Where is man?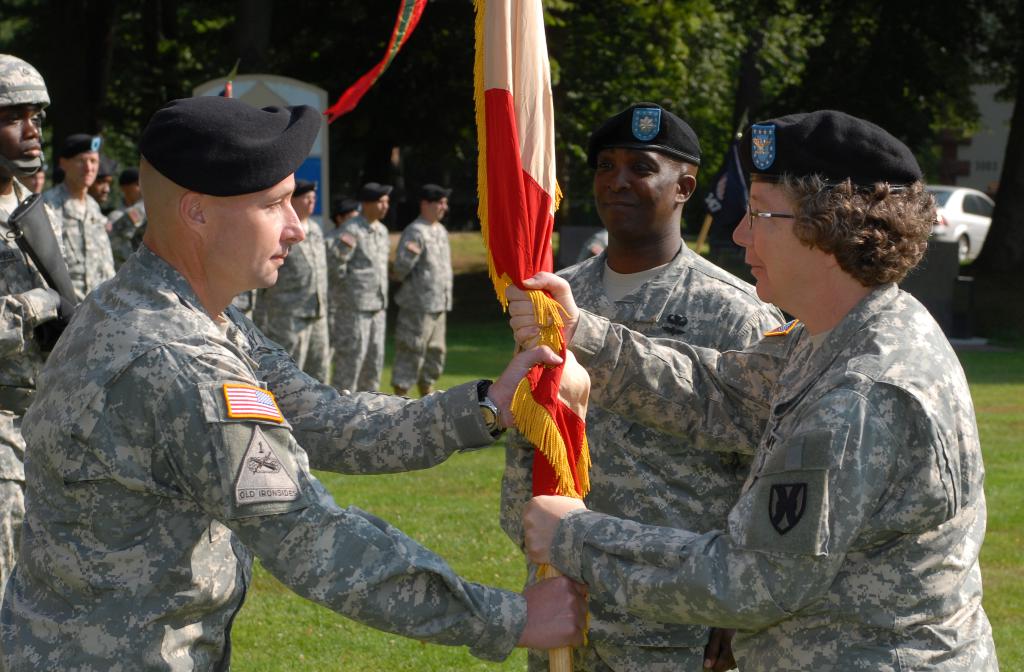
select_region(0, 52, 95, 666).
